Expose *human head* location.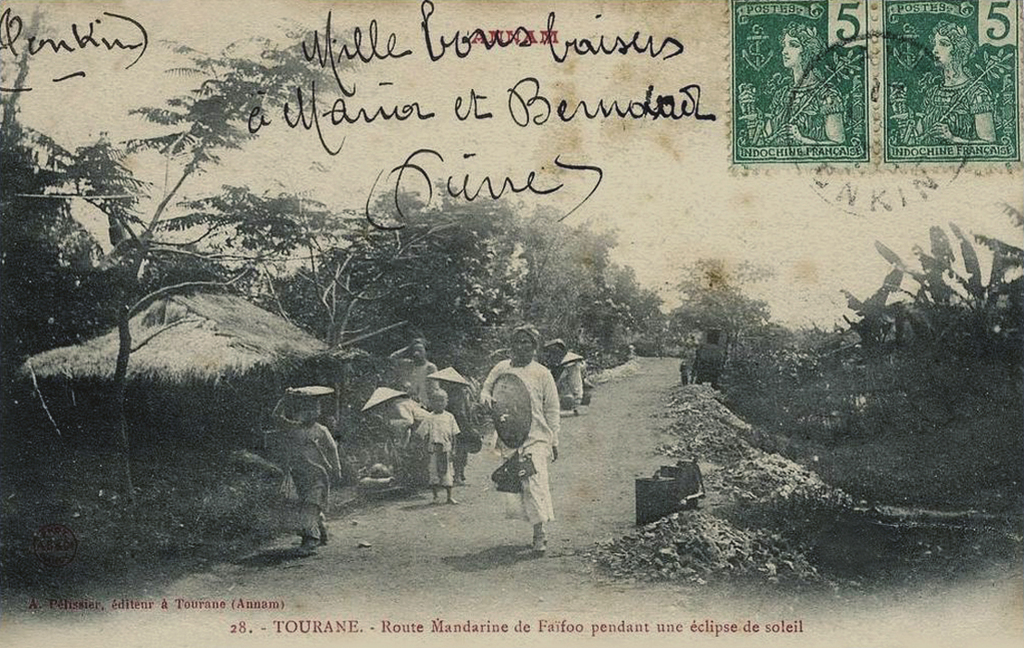
Exposed at x1=429, y1=393, x2=449, y2=414.
